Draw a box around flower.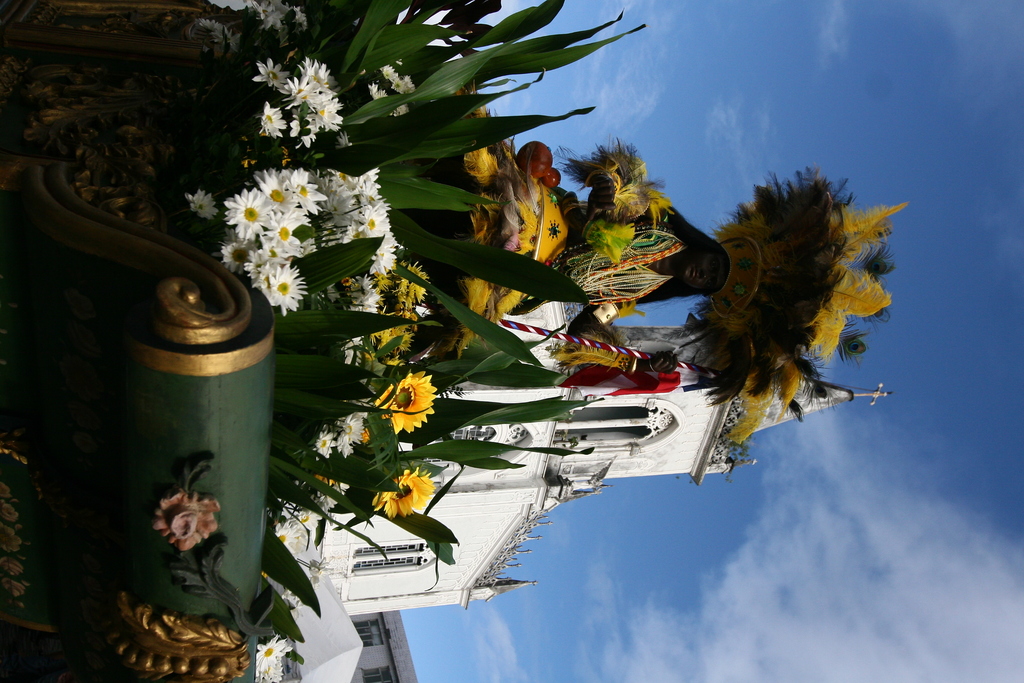
211 176 305 316.
